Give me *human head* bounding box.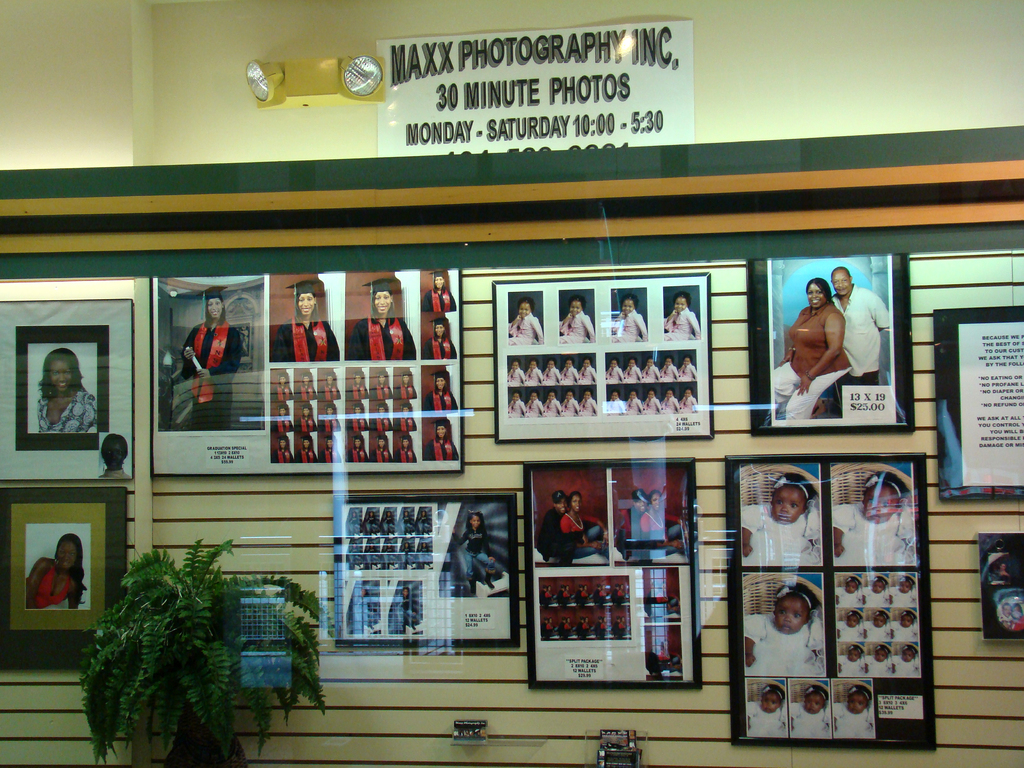
BBox(468, 512, 483, 529).
